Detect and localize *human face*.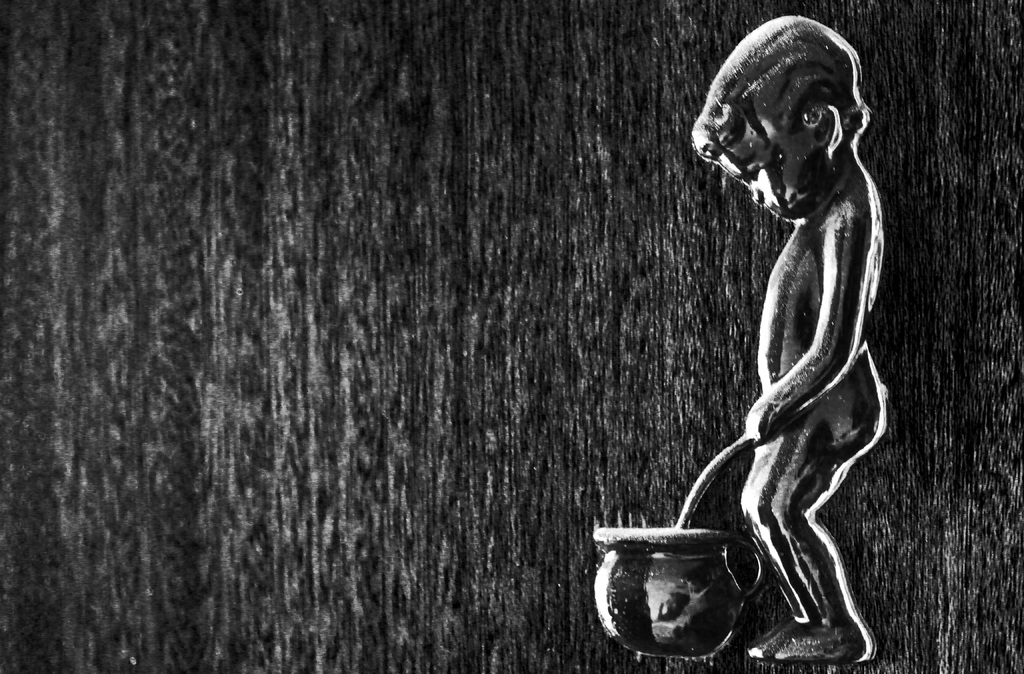
Localized at 713 108 835 227.
